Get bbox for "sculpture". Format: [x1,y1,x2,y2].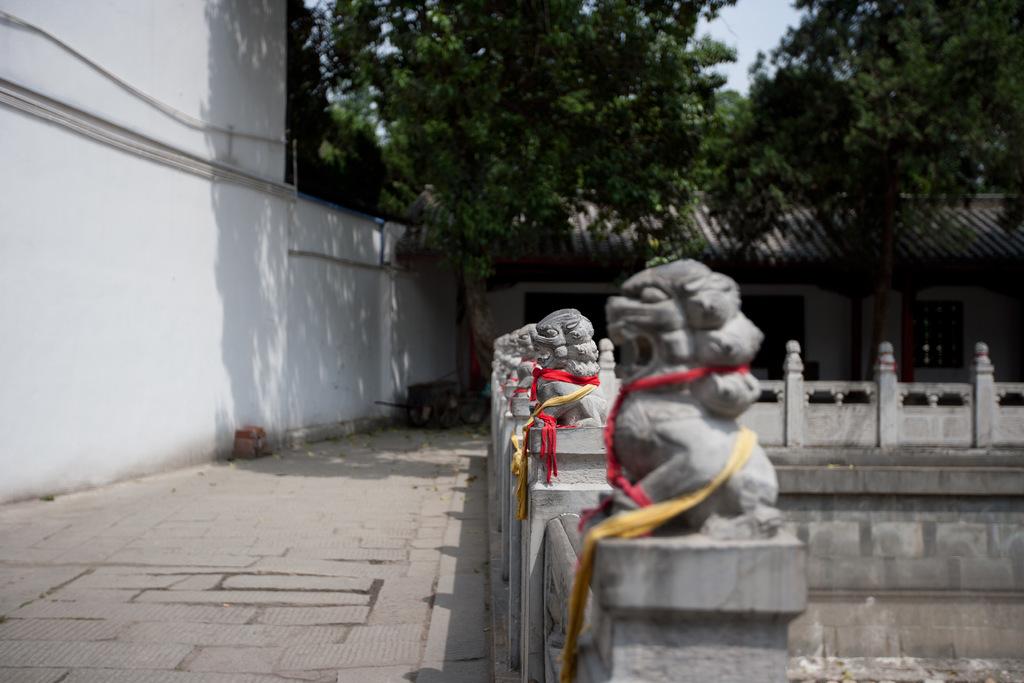
[581,263,778,538].
